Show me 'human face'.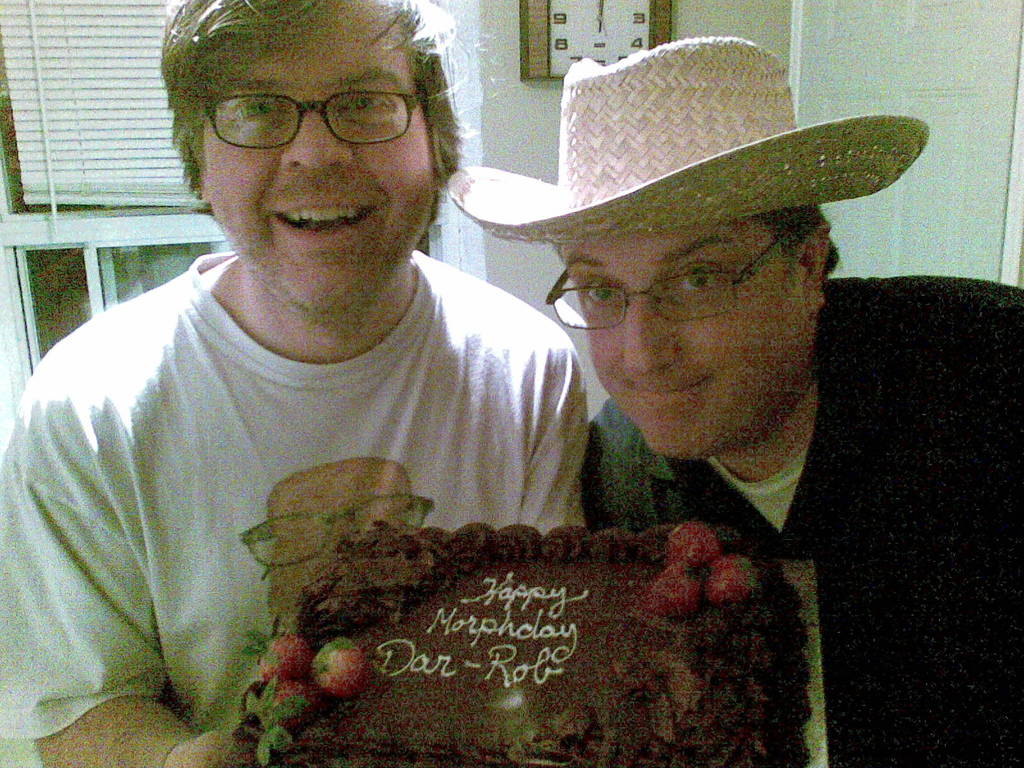
'human face' is here: pyautogui.locateOnScreen(206, 2, 433, 317).
